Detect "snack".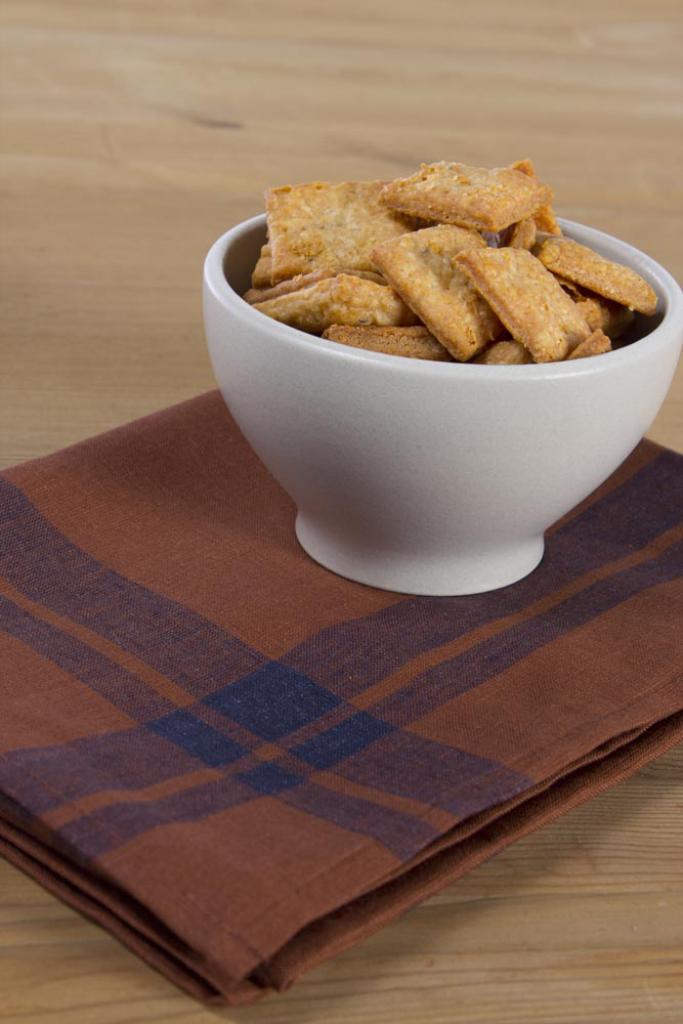
Detected at 451 234 589 364.
